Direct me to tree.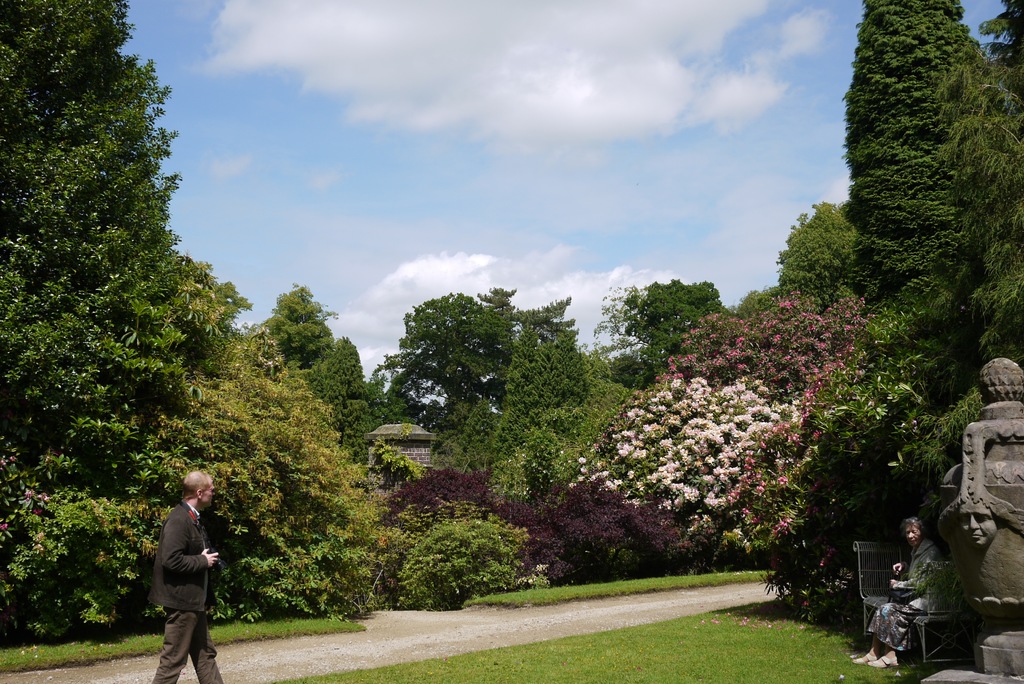
Direction: [253, 284, 341, 370].
